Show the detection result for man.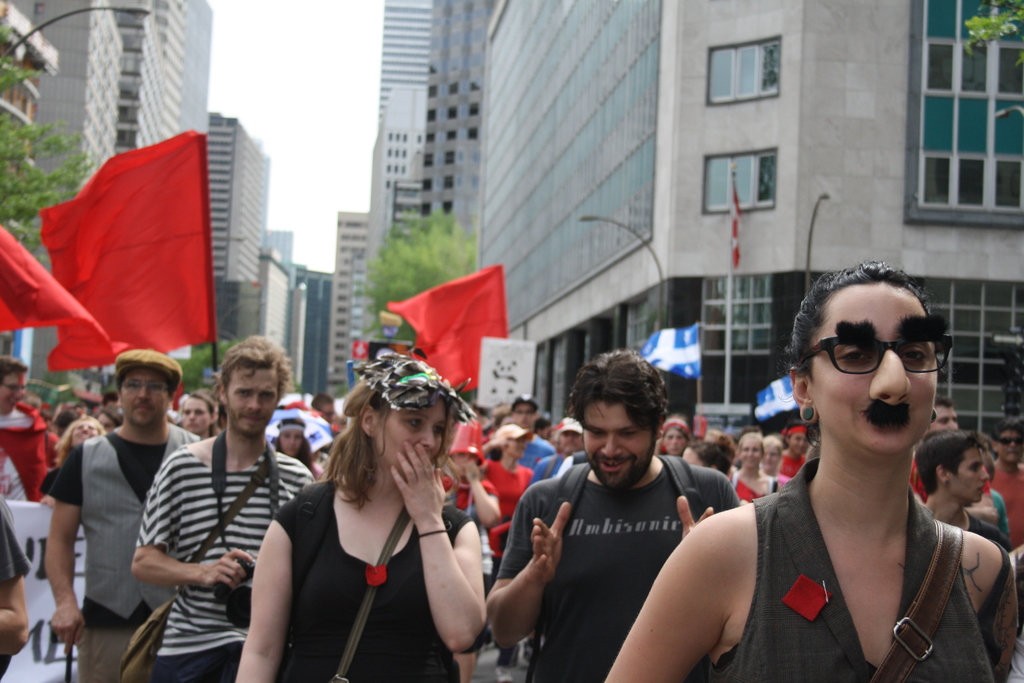
Rect(0, 356, 49, 513).
